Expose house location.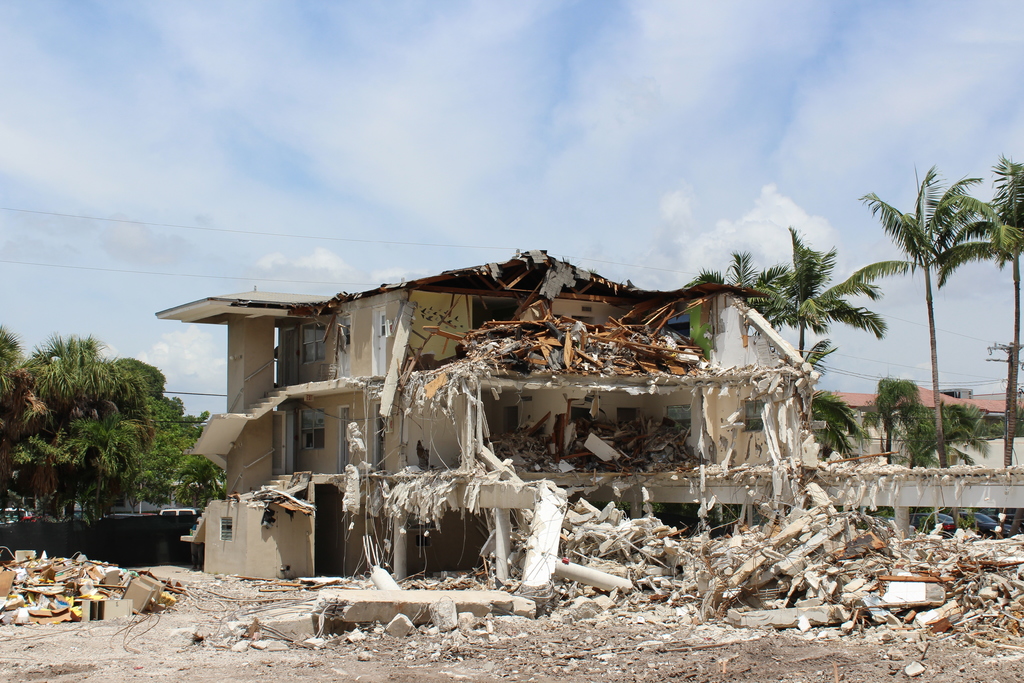
Exposed at (x1=822, y1=377, x2=1023, y2=482).
